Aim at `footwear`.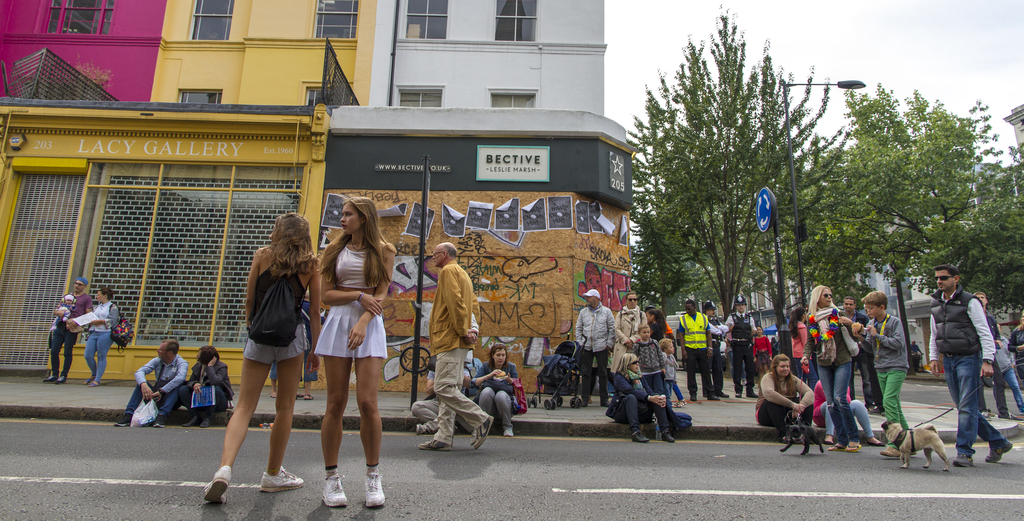
Aimed at left=42, top=372, right=57, bottom=385.
